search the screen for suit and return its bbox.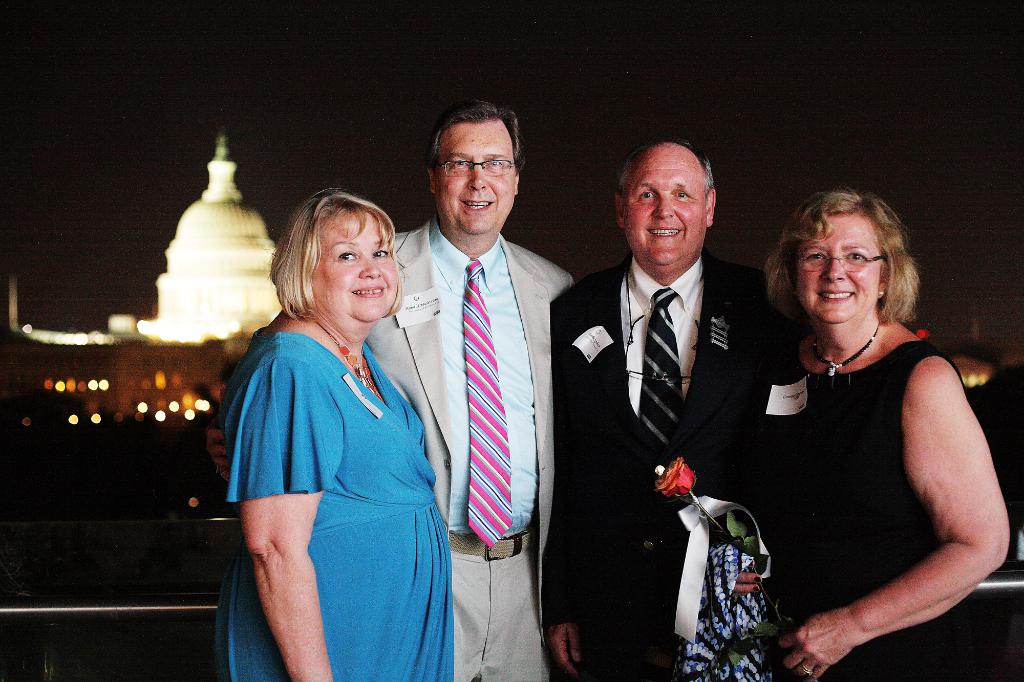
Found: 359/232/570/681.
